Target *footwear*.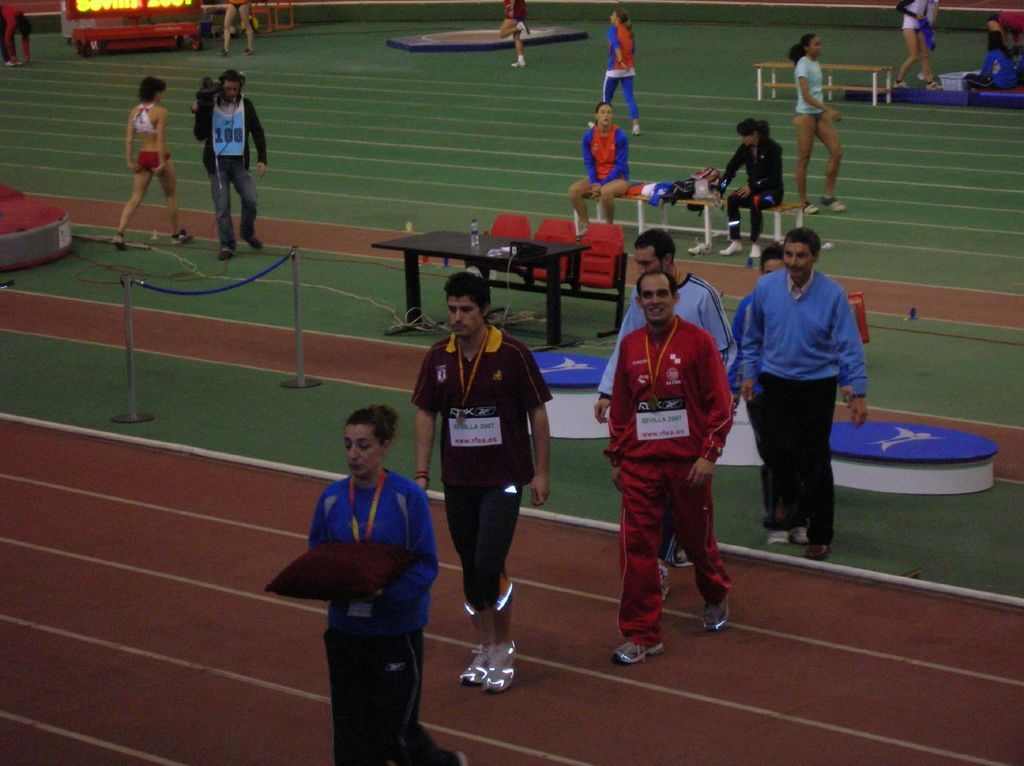
Target region: bbox=[113, 235, 126, 251].
